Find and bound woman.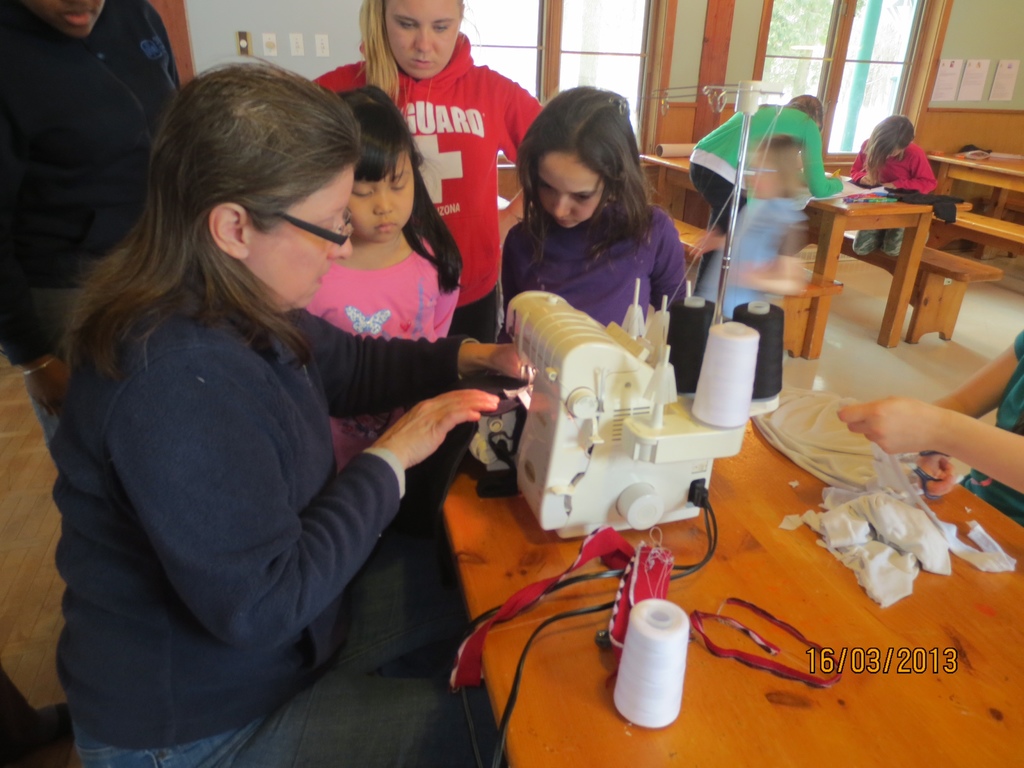
Bound: <bbox>56, 56, 533, 767</bbox>.
